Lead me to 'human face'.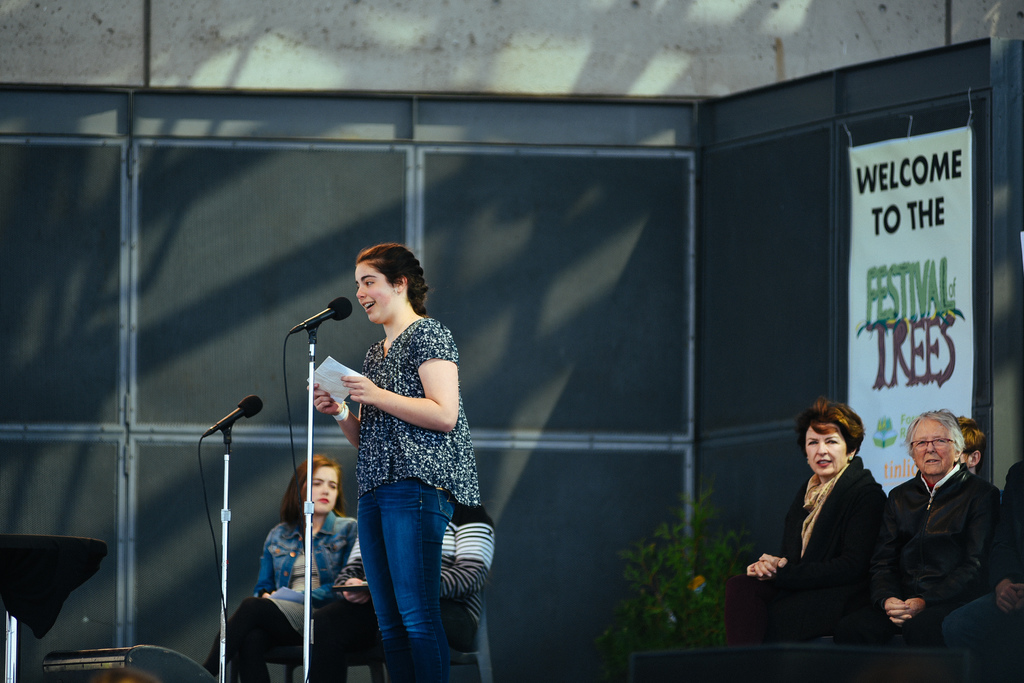
Lead to (x1=907, y1=419, x2=958, y2=475).
